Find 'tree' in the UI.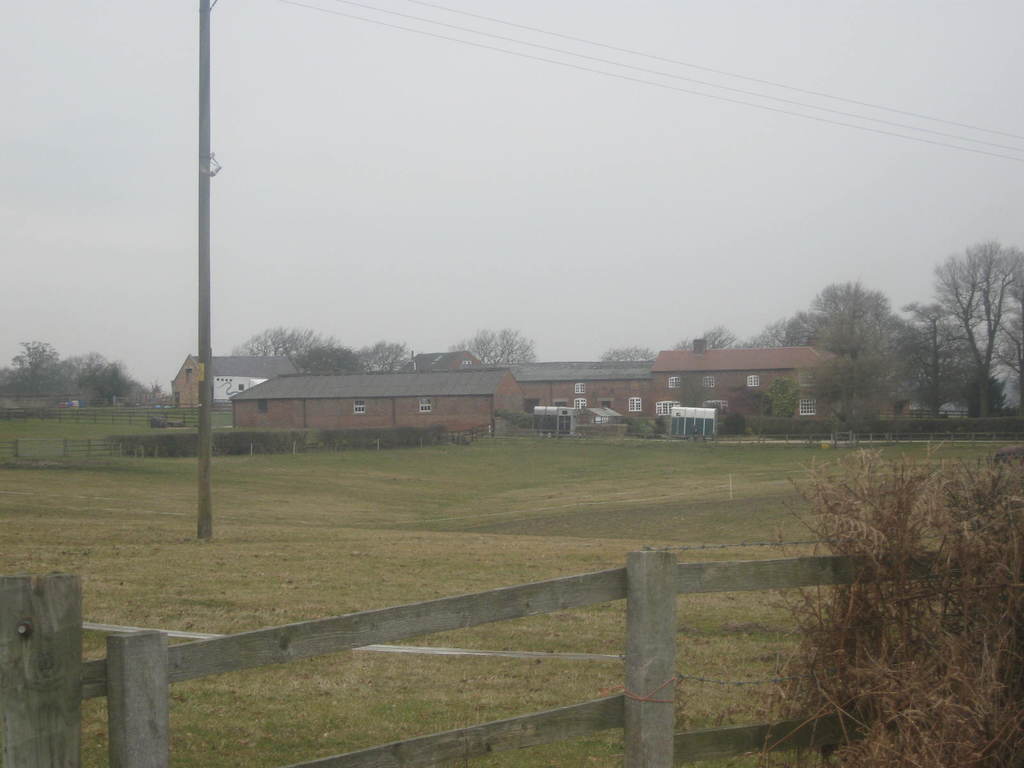
UI element at (left=602, top=347, right=657, bottom=364).
